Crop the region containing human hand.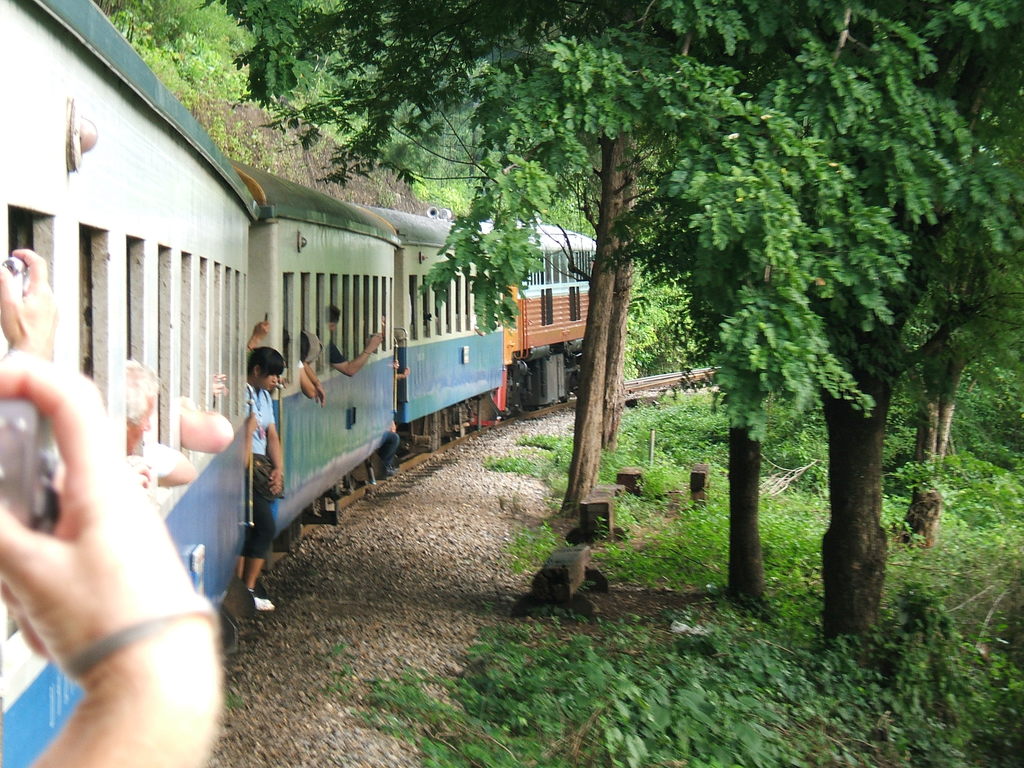
Crop region: rect(0, 342, 243, 737).
